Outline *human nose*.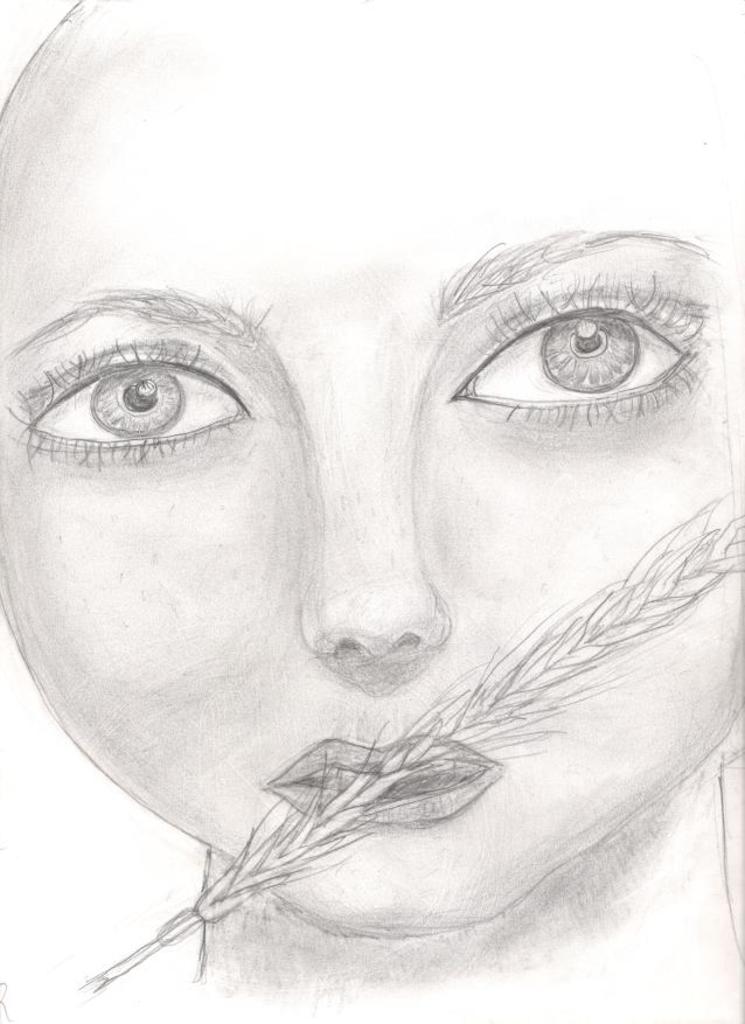
Outline: locate(304, 357, 447, 657).
